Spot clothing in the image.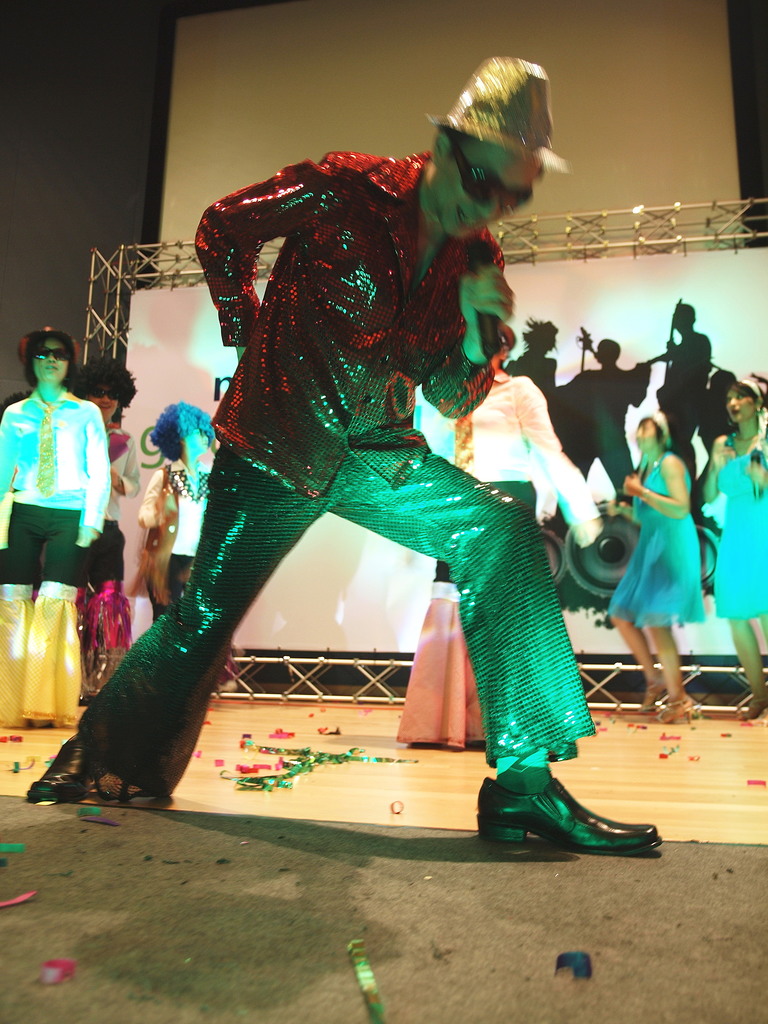
clothing found at 0:369:105:731.
